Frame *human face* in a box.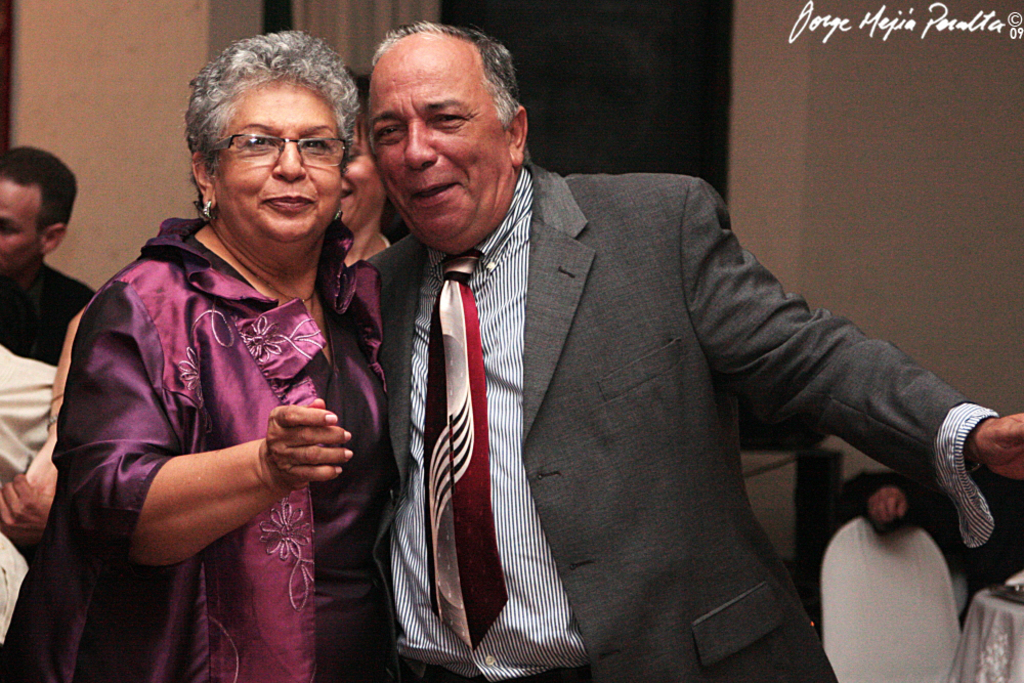
344 112 380 231.
